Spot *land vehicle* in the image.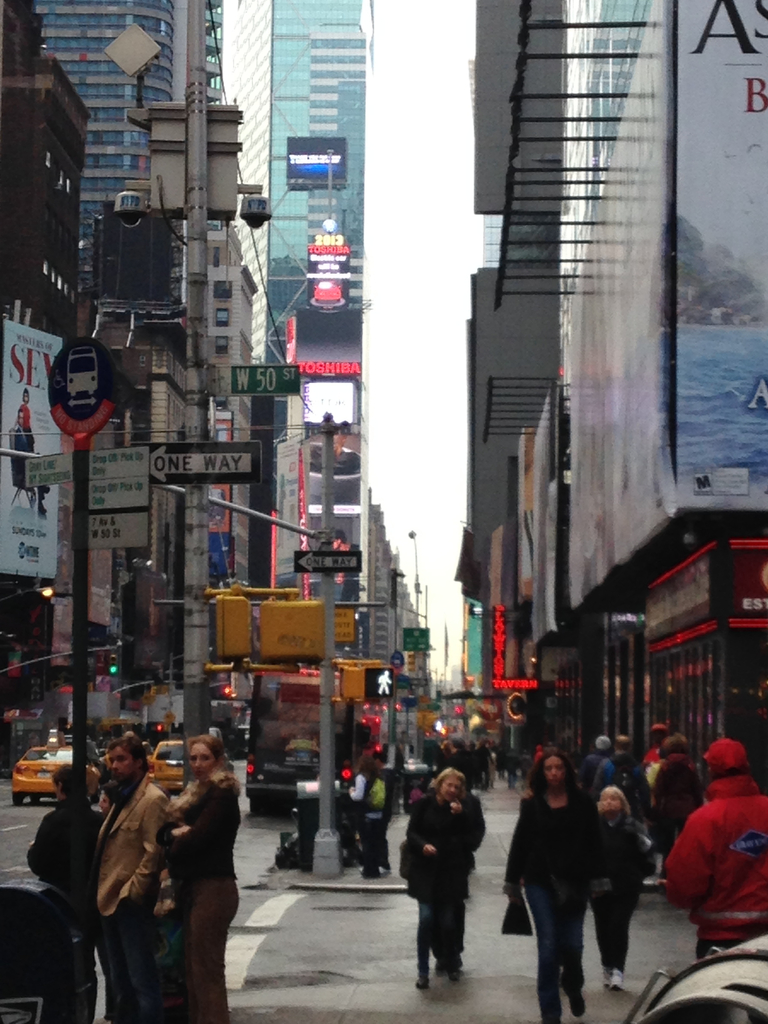
*land vehicle* found at {"left": 152, "top": 735, "right": 184, "bottom": 795}.
